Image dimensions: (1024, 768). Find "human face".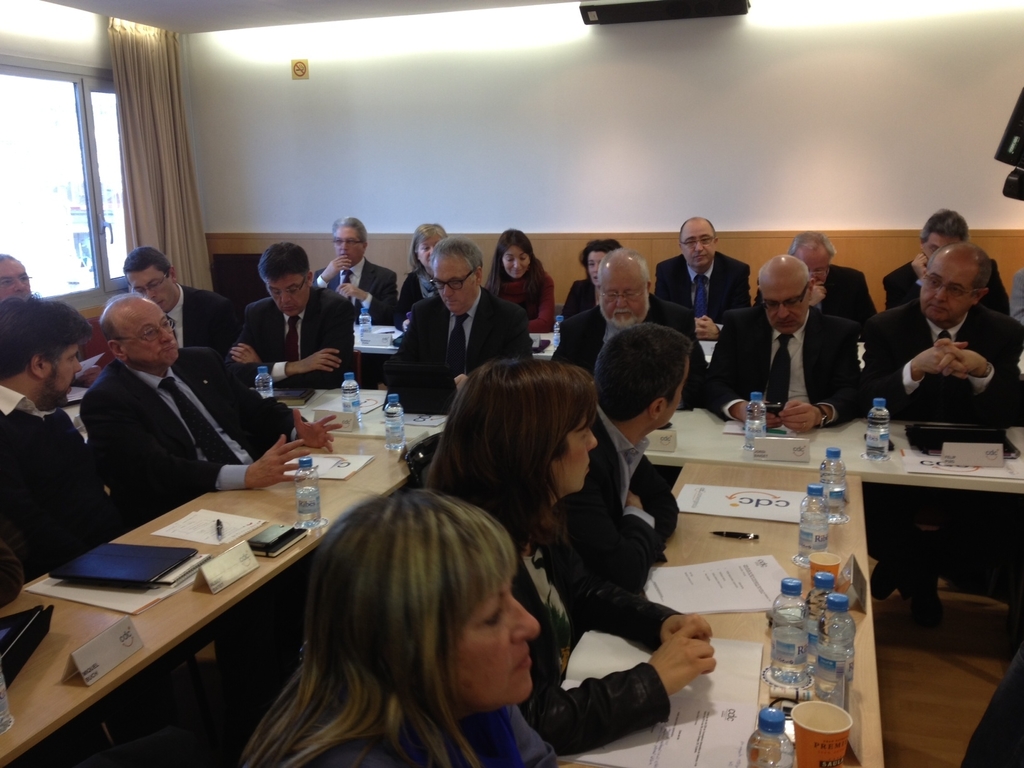
(665,365,689,421).
